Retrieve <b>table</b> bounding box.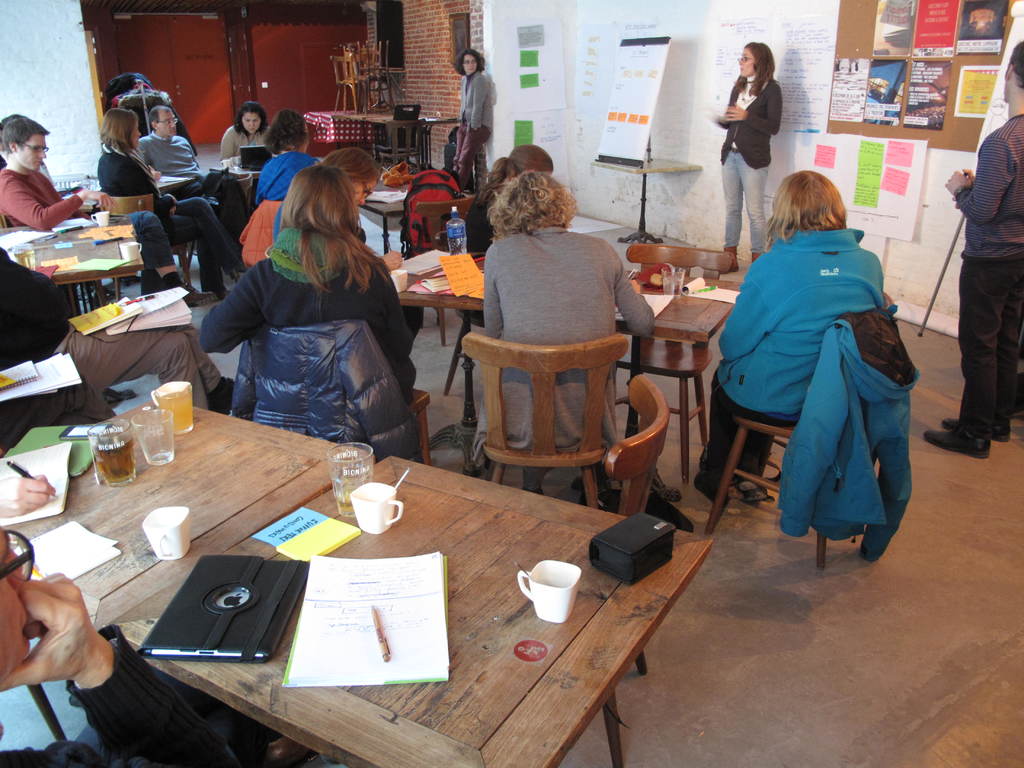
Bounding box: 397 239 739 477.
